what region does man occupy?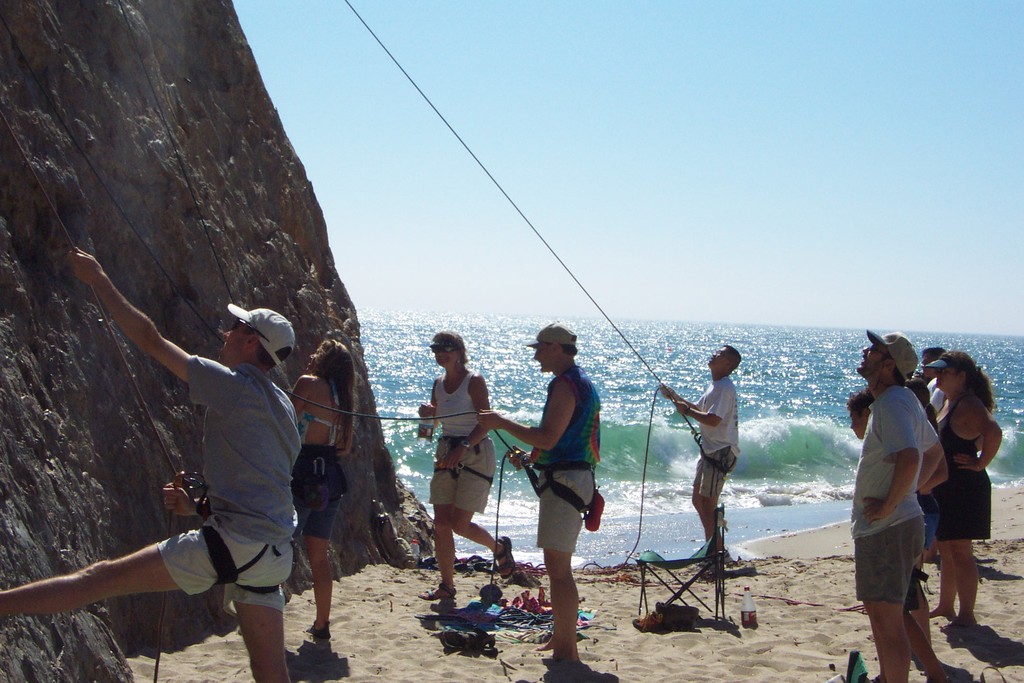
BBox(474, 322, 606, 677).
